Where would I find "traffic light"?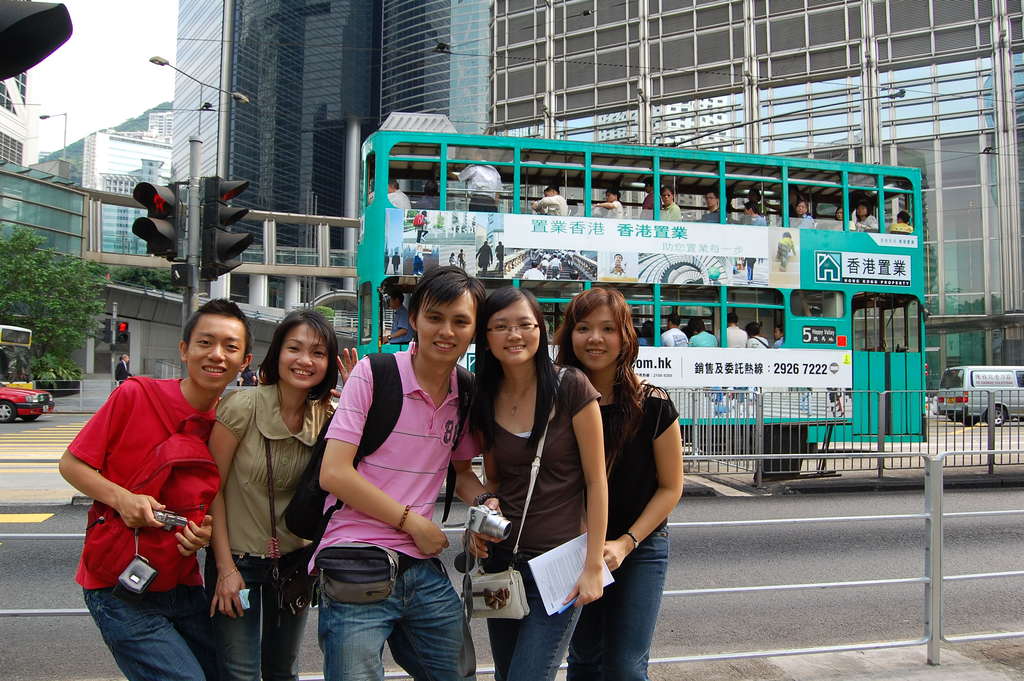
At [left=115, top=321, right=129, bottom=346].
